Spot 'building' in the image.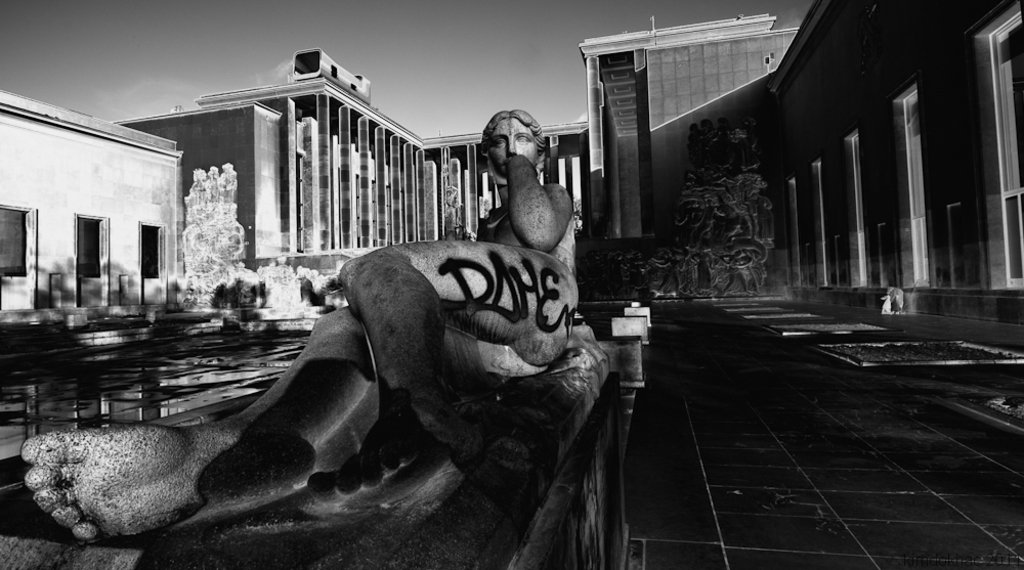
'building' found at 123 49 589 263.
